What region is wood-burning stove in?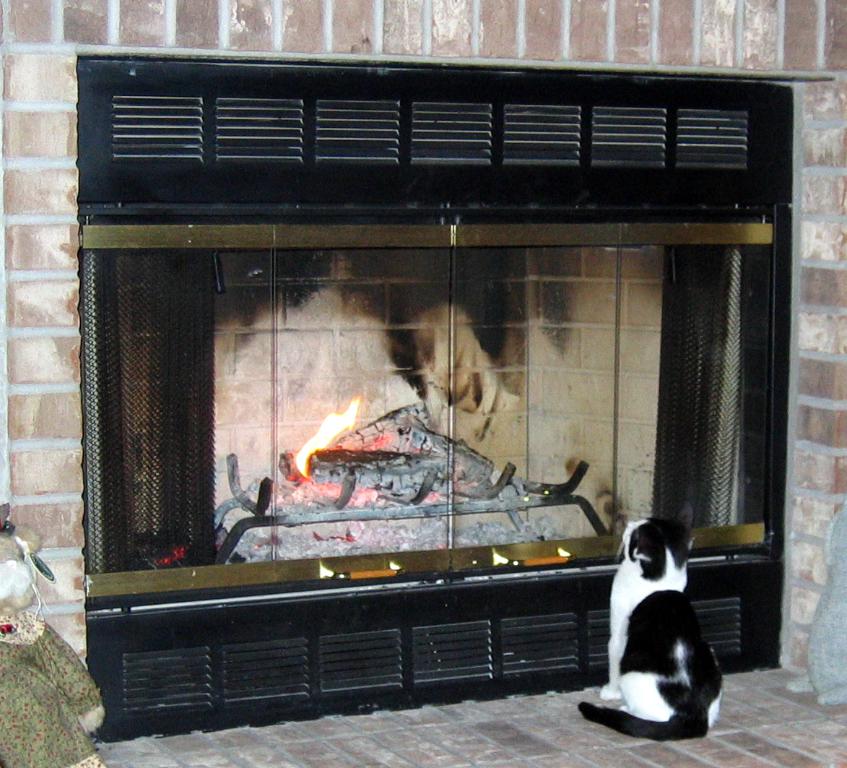
detection(79, 55, 801, 748).
